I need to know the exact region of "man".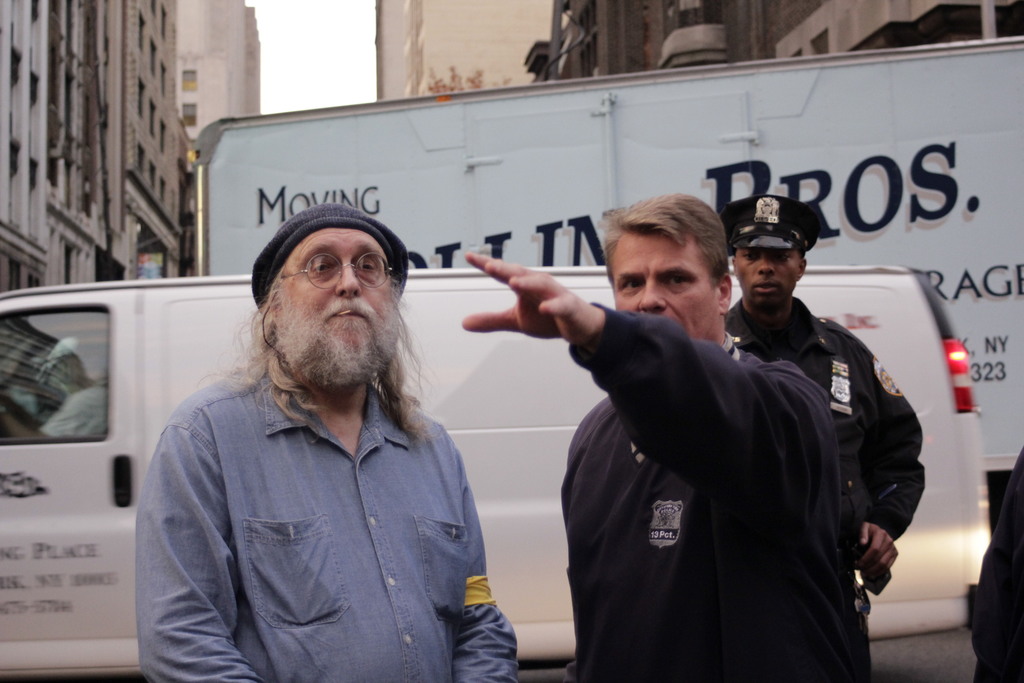
Region: pyautogui.locateOnScreen(462, 188, 843, 682).
